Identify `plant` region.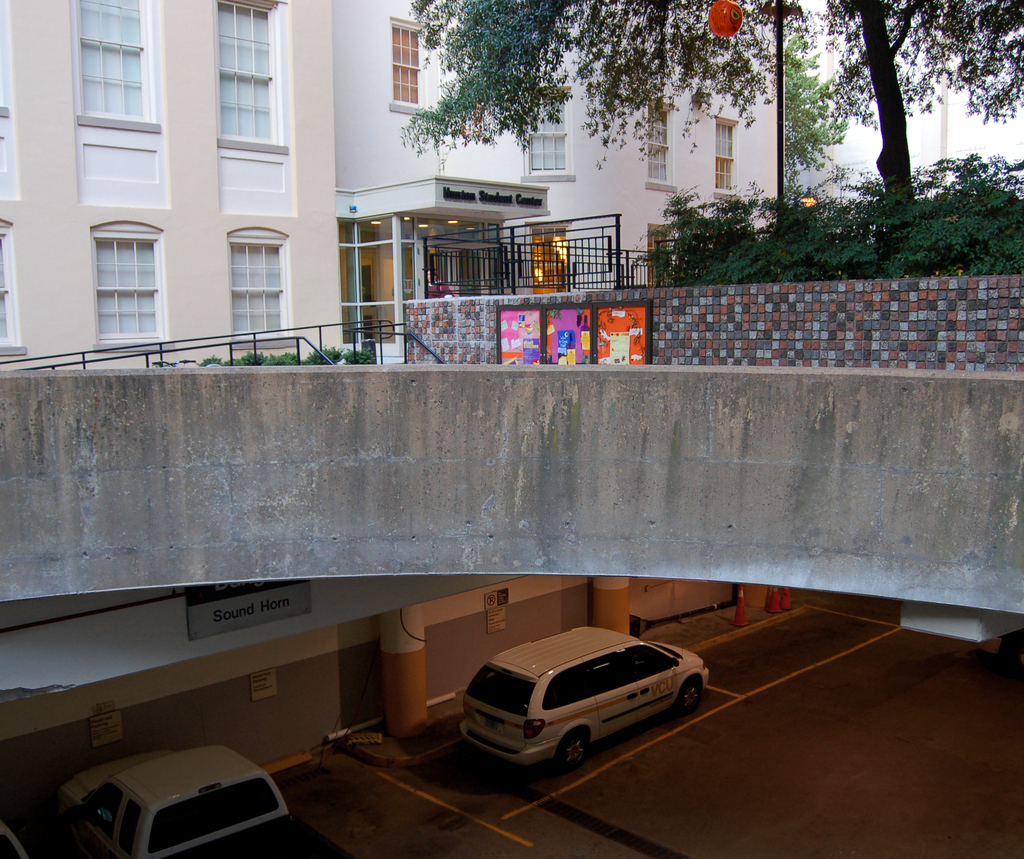
Region: <region>218, 341, 264, 366</region>.
